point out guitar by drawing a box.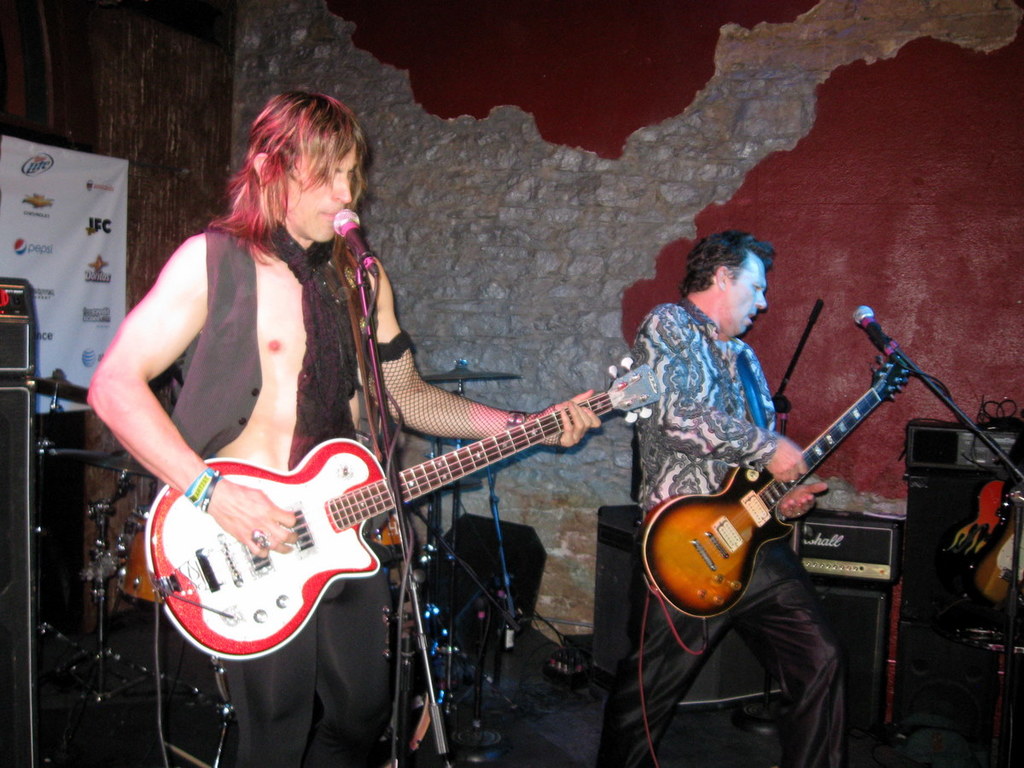
{"x1": 143, "y1": 358, "x2": 655, "y2": 667}.
